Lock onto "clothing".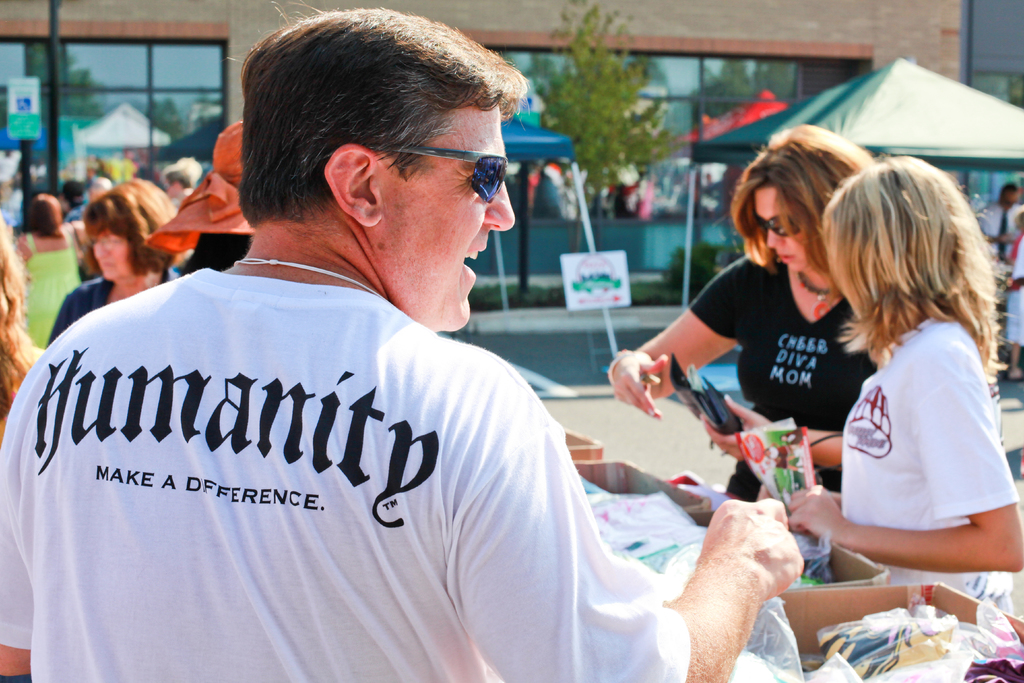
Locked: 0 264 691 682.
